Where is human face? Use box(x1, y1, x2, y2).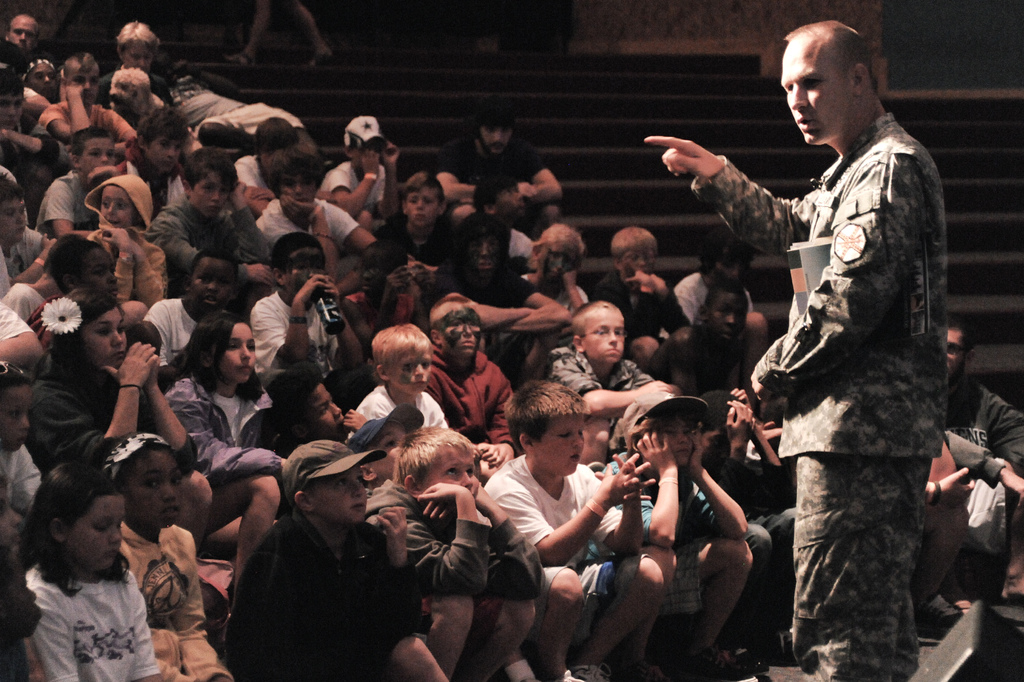
box(190, 260, 236, 310).
